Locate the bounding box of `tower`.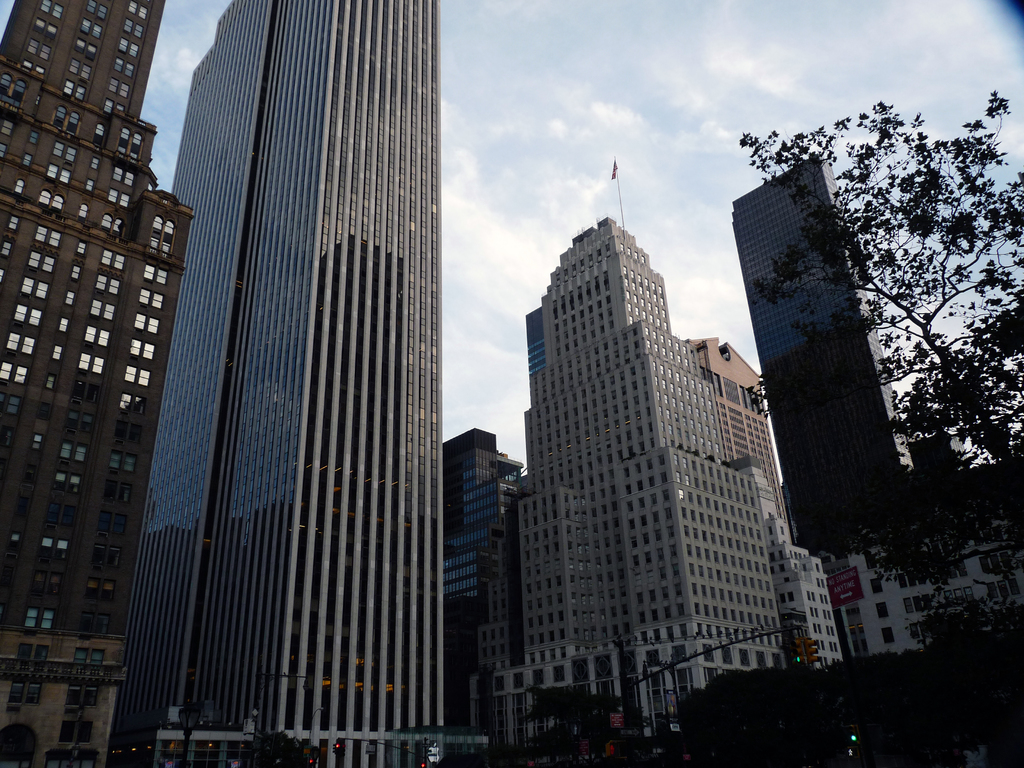
Bounding box: x1=509, y1=224, x2=801, y2=767.
